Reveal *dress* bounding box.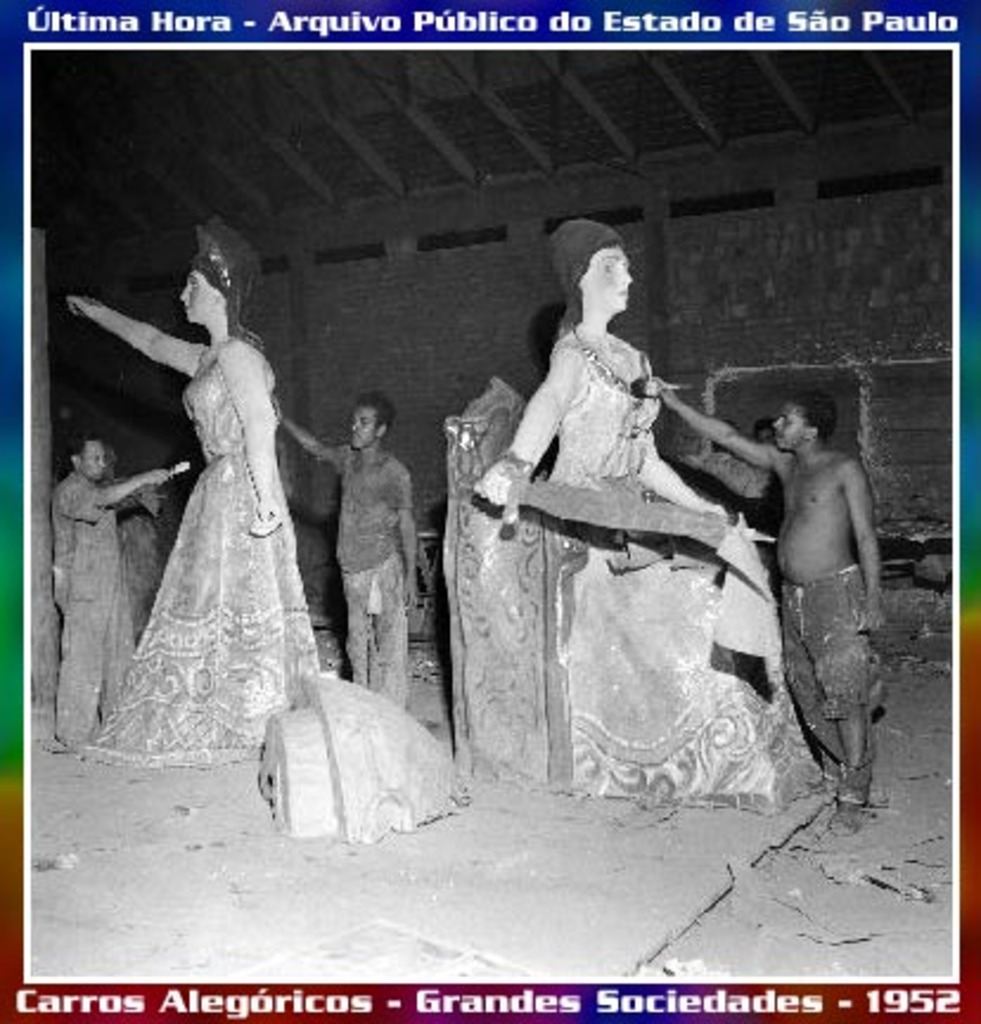
Revealed: select_region(73, 332, 315, 766).
